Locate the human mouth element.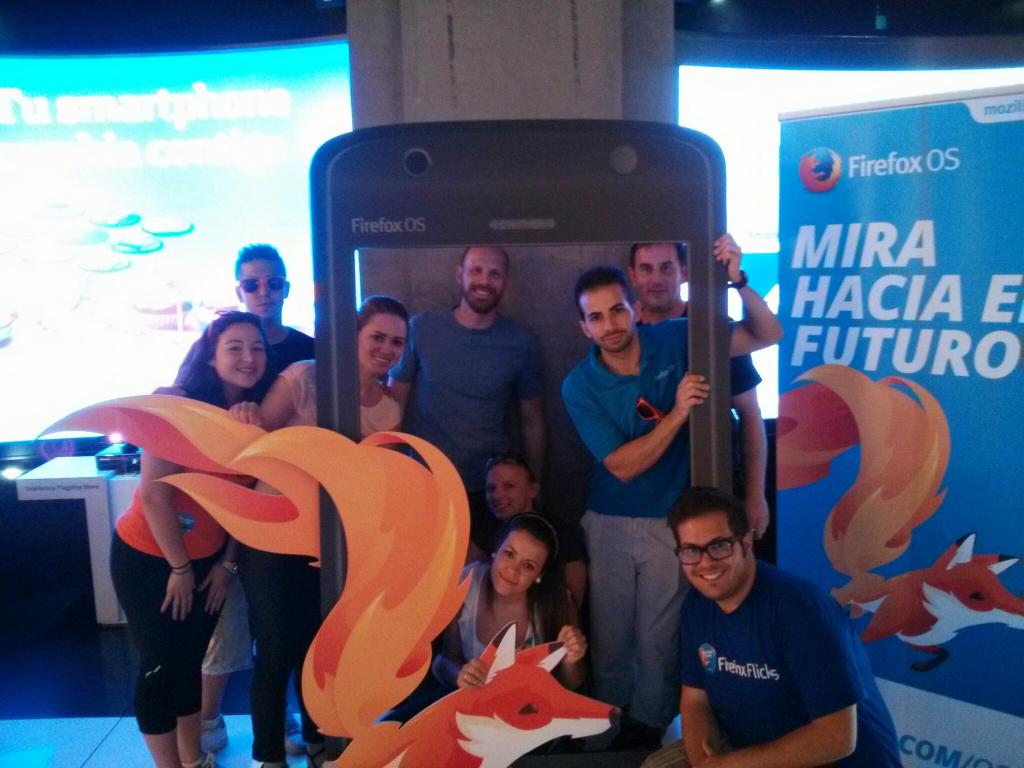
Element bbox: {"left": 236, "top": 368, "right": 255, "bottom": 375}.
